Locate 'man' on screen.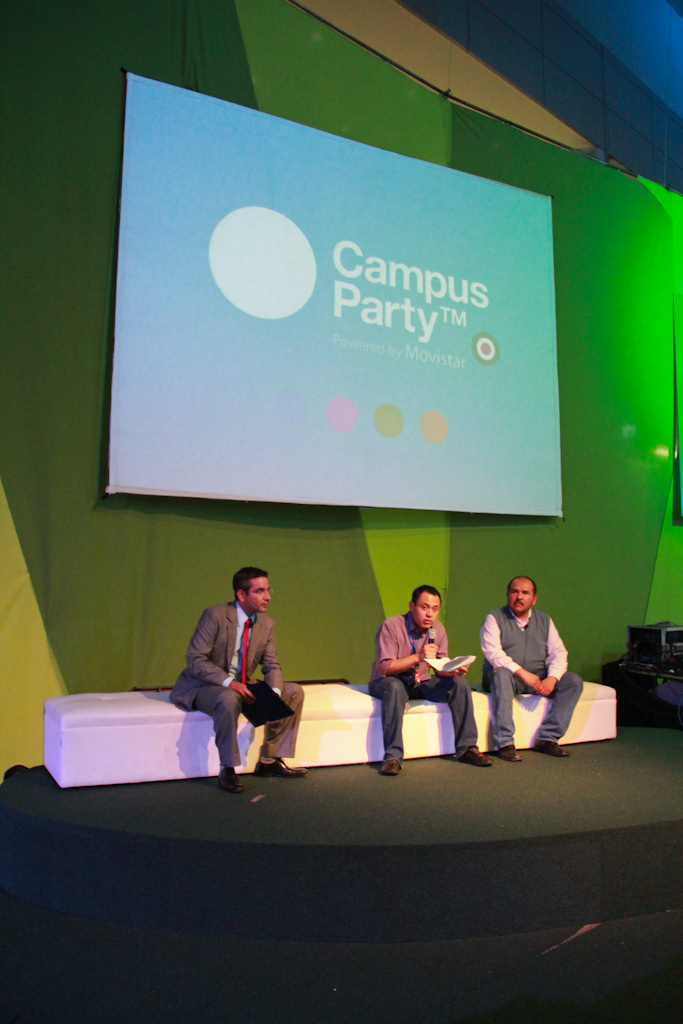
On screen at 169, 571, 294, 787.
